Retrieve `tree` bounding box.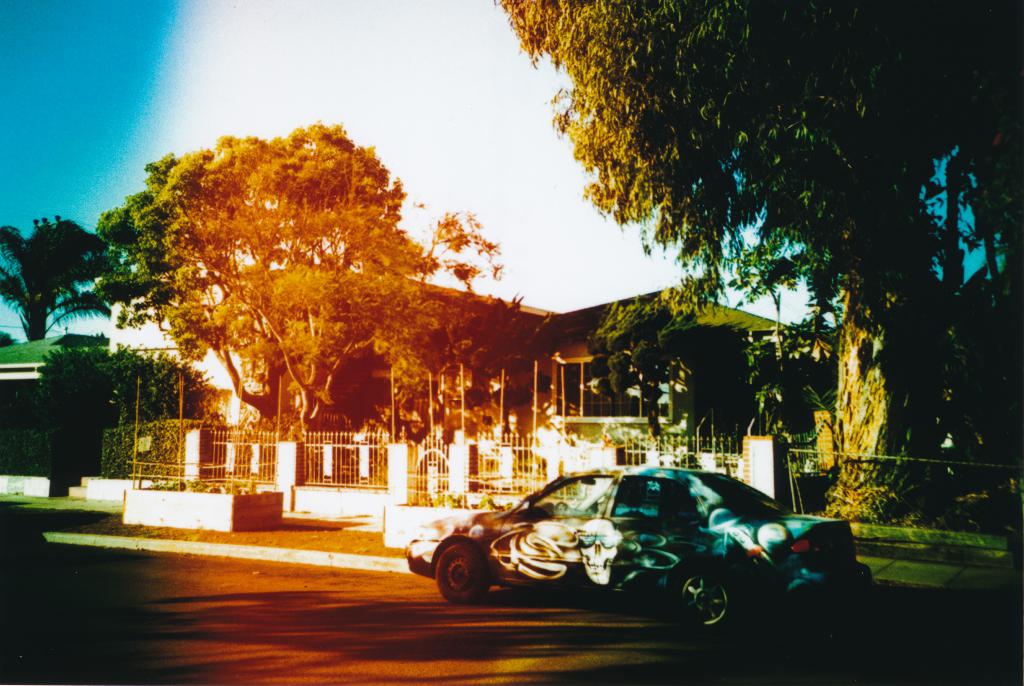
Bounding box: (left=730, top=292, right=827, bottom=469).
